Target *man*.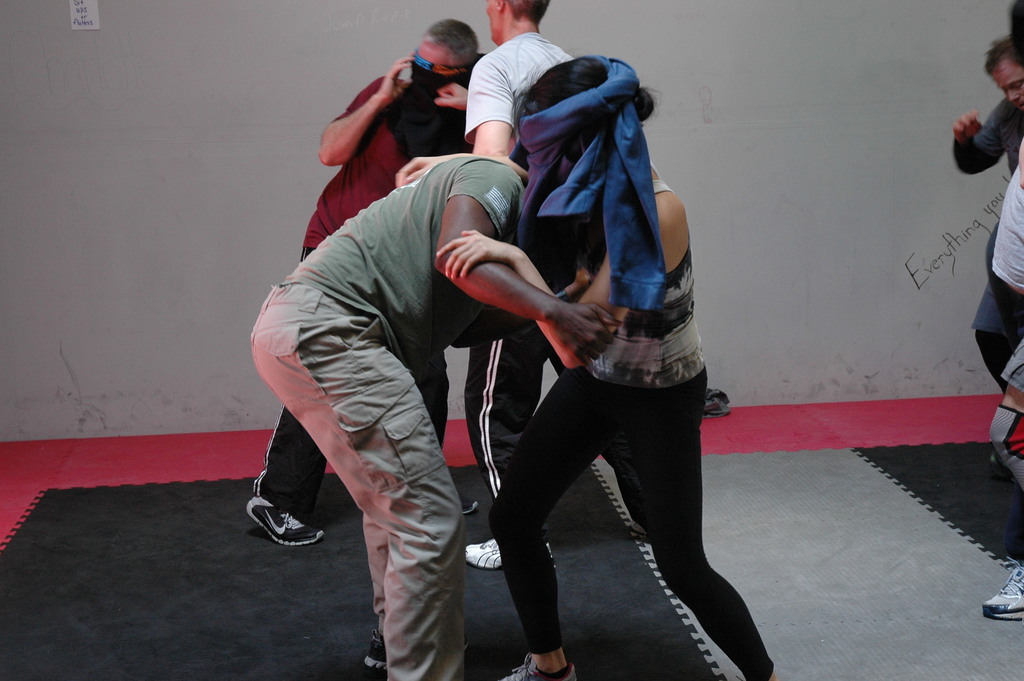
Target region: [x1=950, y1=33, x2=1023, y2=469].
